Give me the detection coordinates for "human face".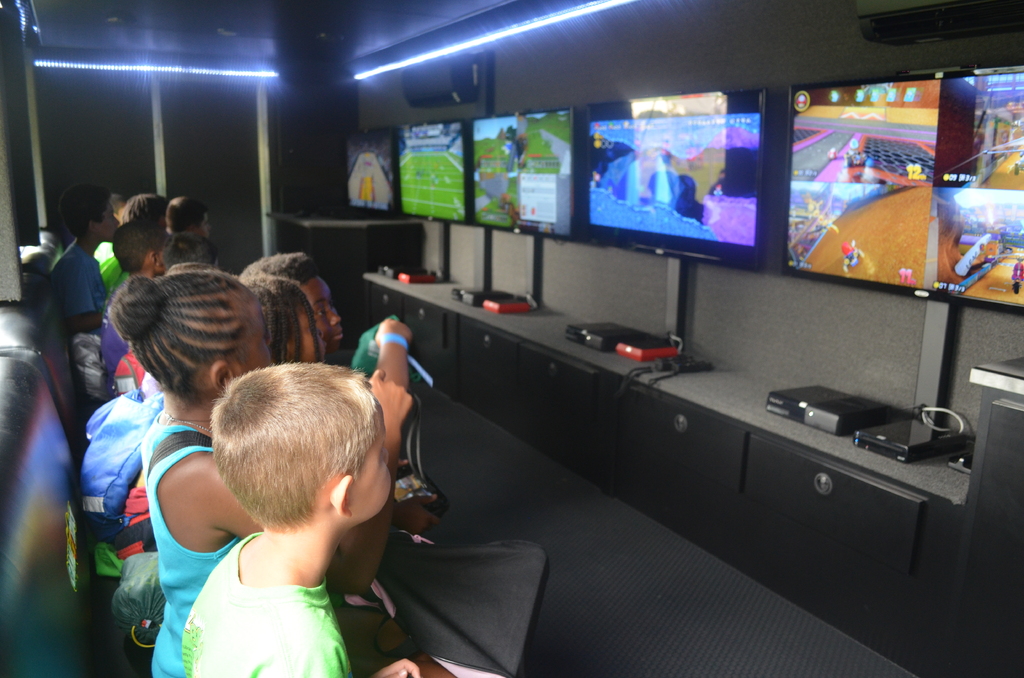
[304, 275, 346, 346].
